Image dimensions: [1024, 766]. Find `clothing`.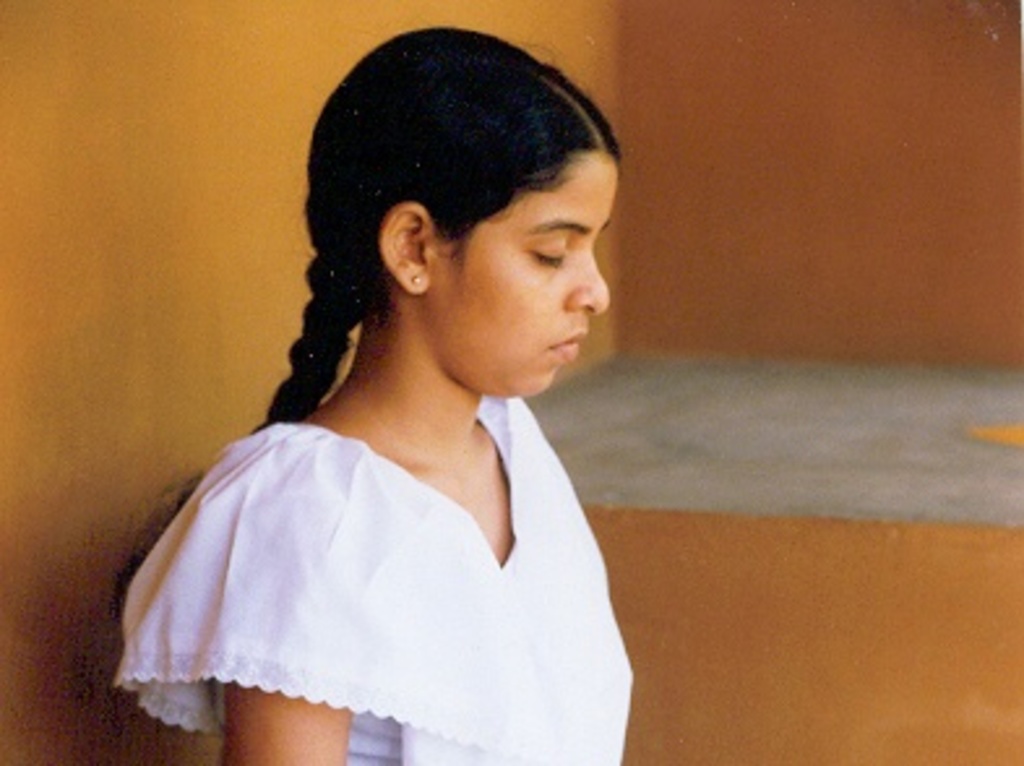
94, 391, 607, 732.
